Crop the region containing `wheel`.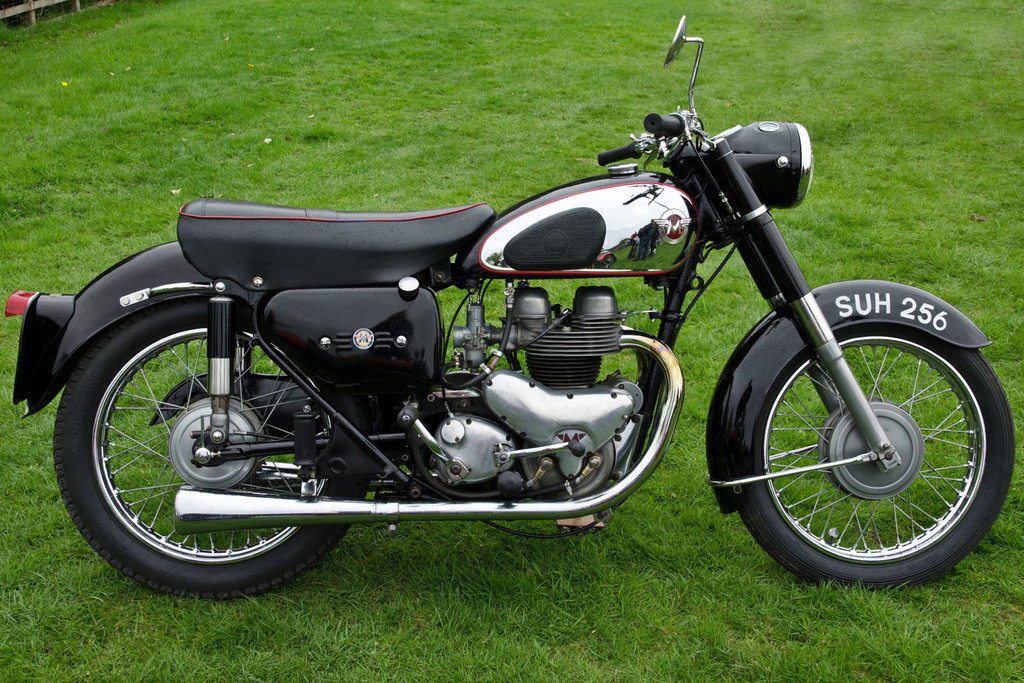
Crop region: <bbox>724, 307, 1002, 585</bbox>.
